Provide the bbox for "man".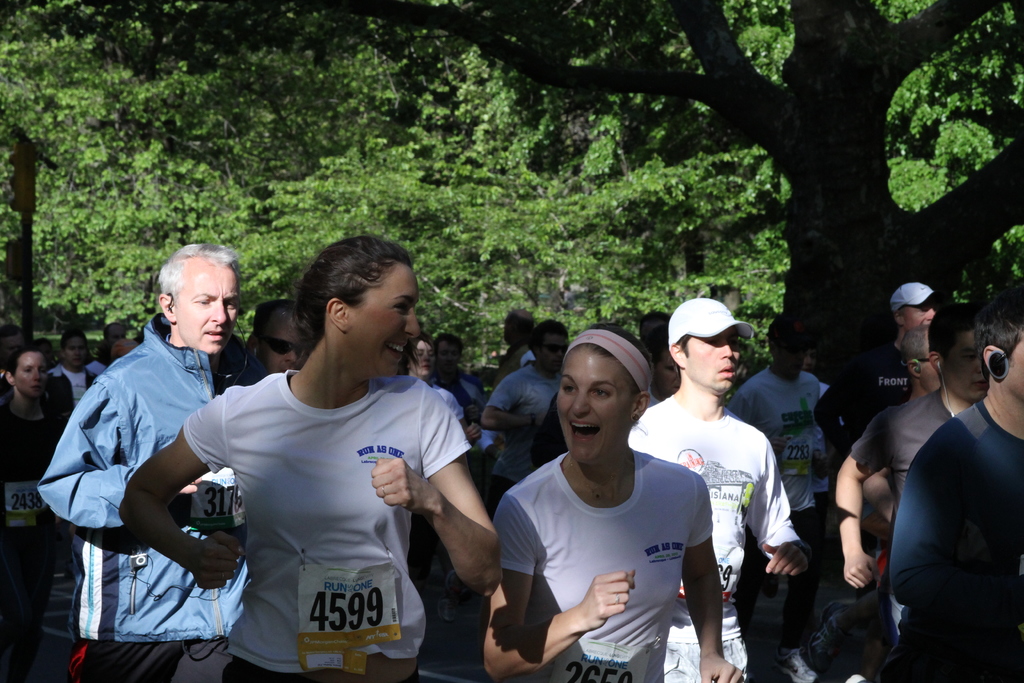
(x1=627, y1=295, x2=812, y2=682).
